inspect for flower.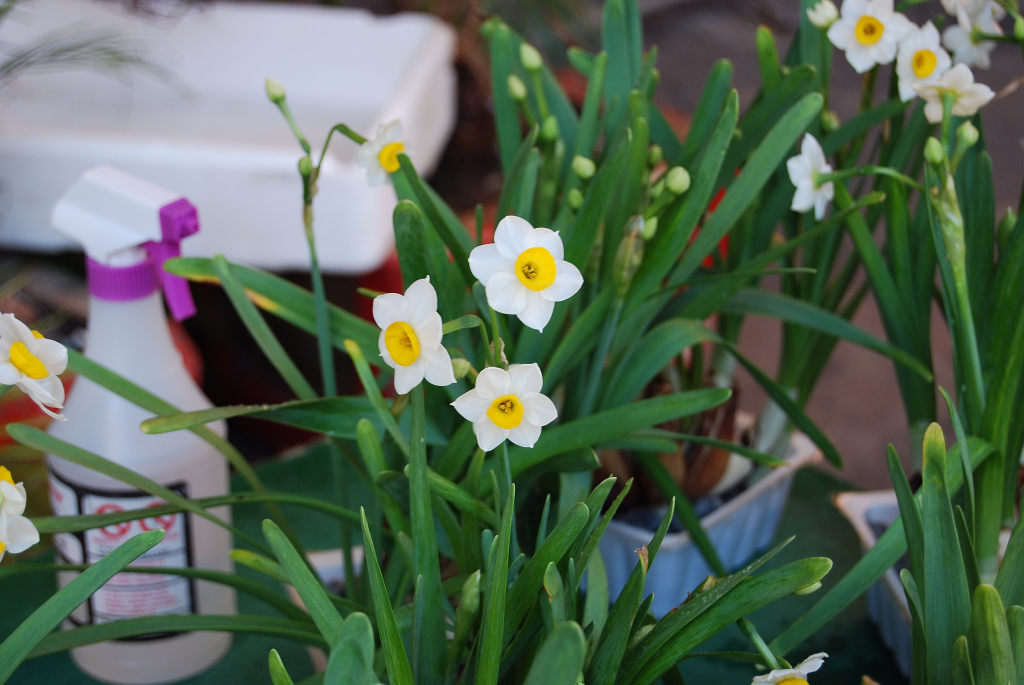
Inspection: 450, 354, 556, 448.
